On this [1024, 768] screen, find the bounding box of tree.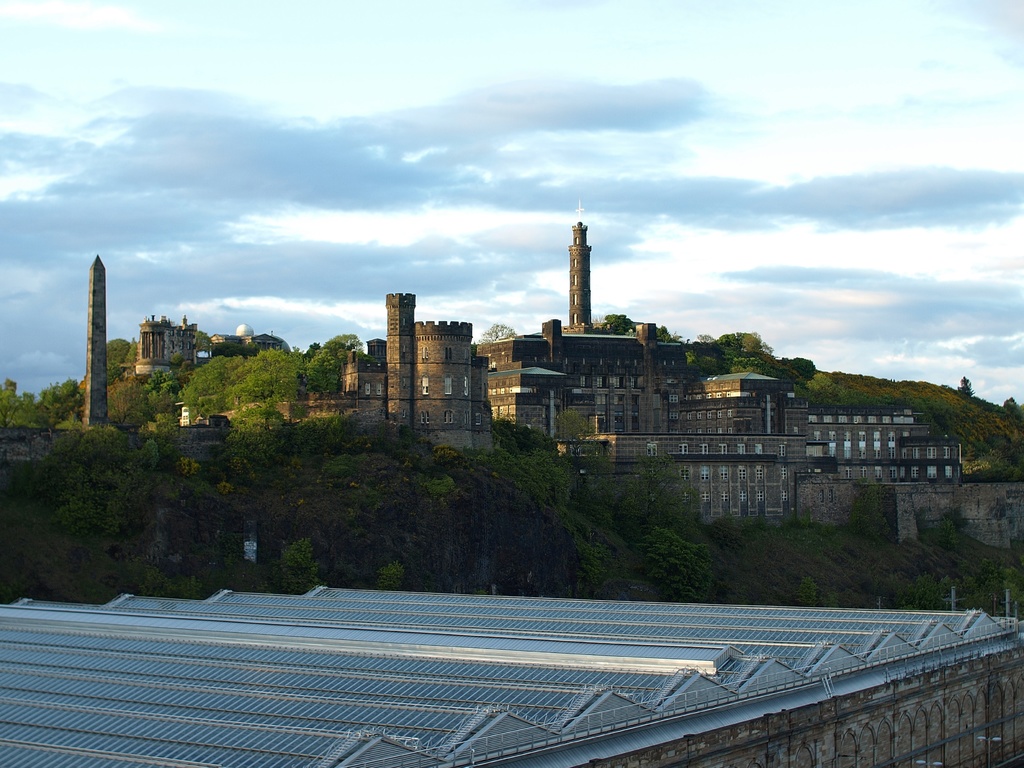
Bounding box: rect(918, 398, 1023, 483).
